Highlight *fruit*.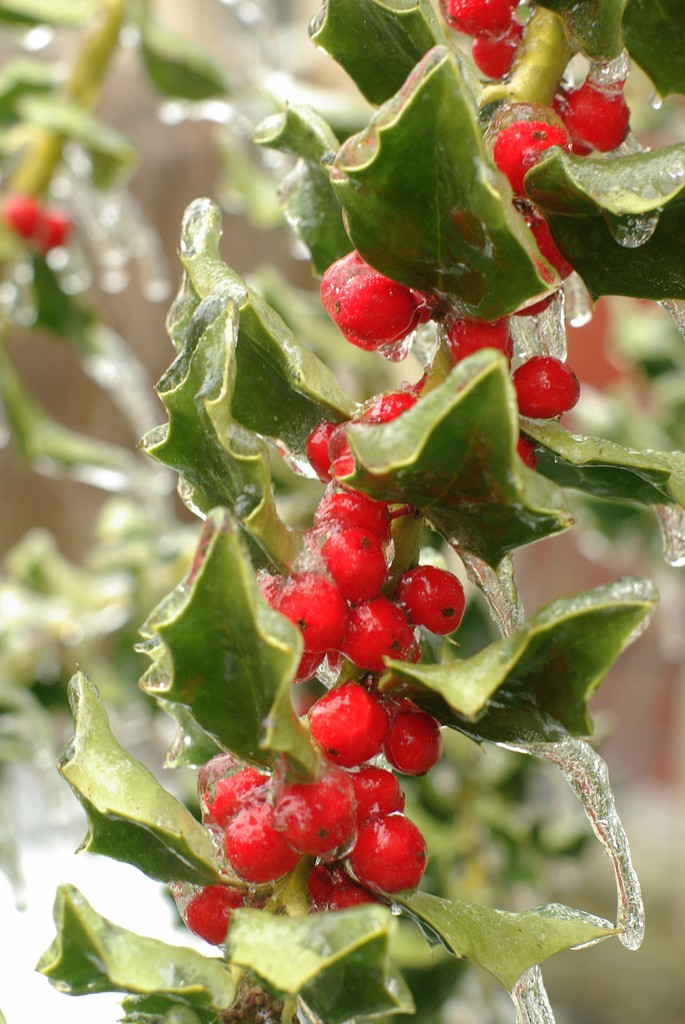
Highlighted region: l=439, t=0, r=521, b=47.
